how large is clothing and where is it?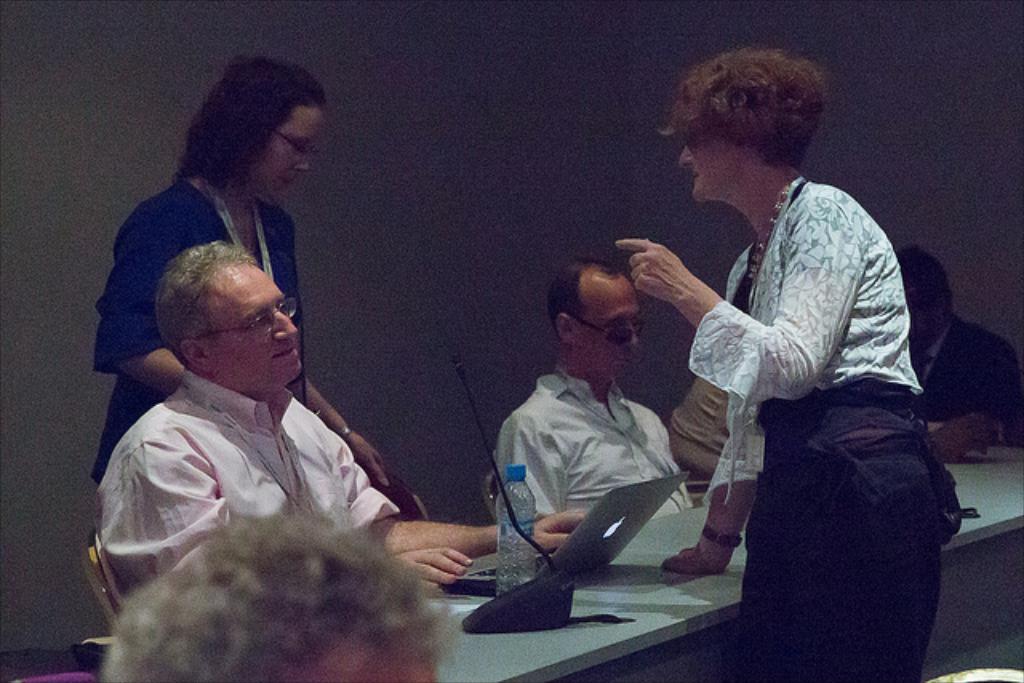
Bounding box: 669 377 731 481.
